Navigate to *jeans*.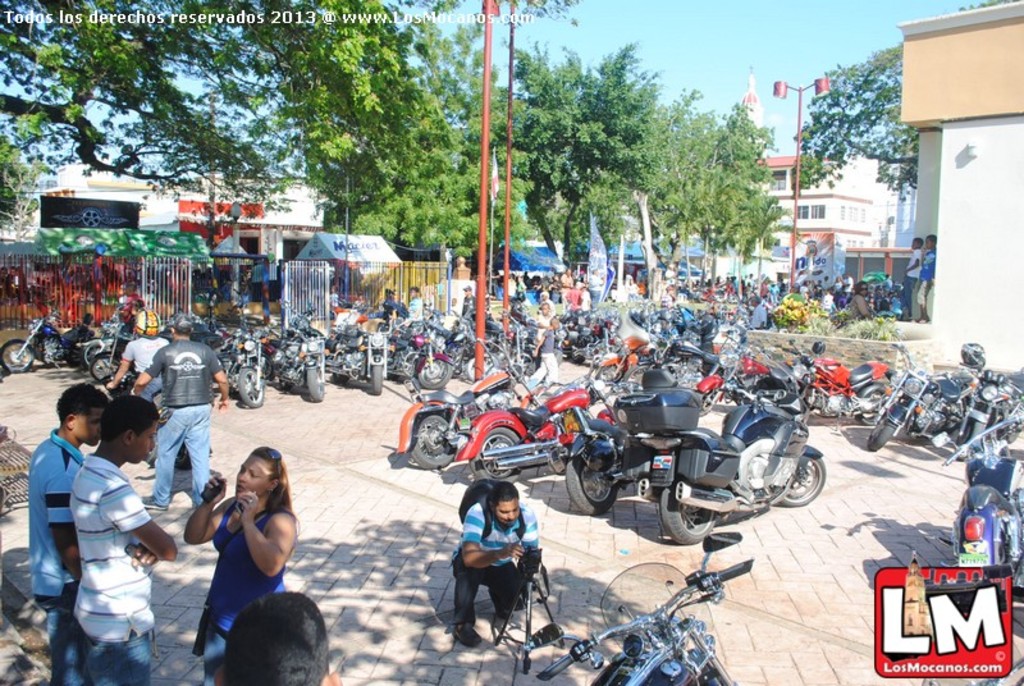
Navigation target: pyautogui.locateOnScreen(198, 622, 229, 685).
